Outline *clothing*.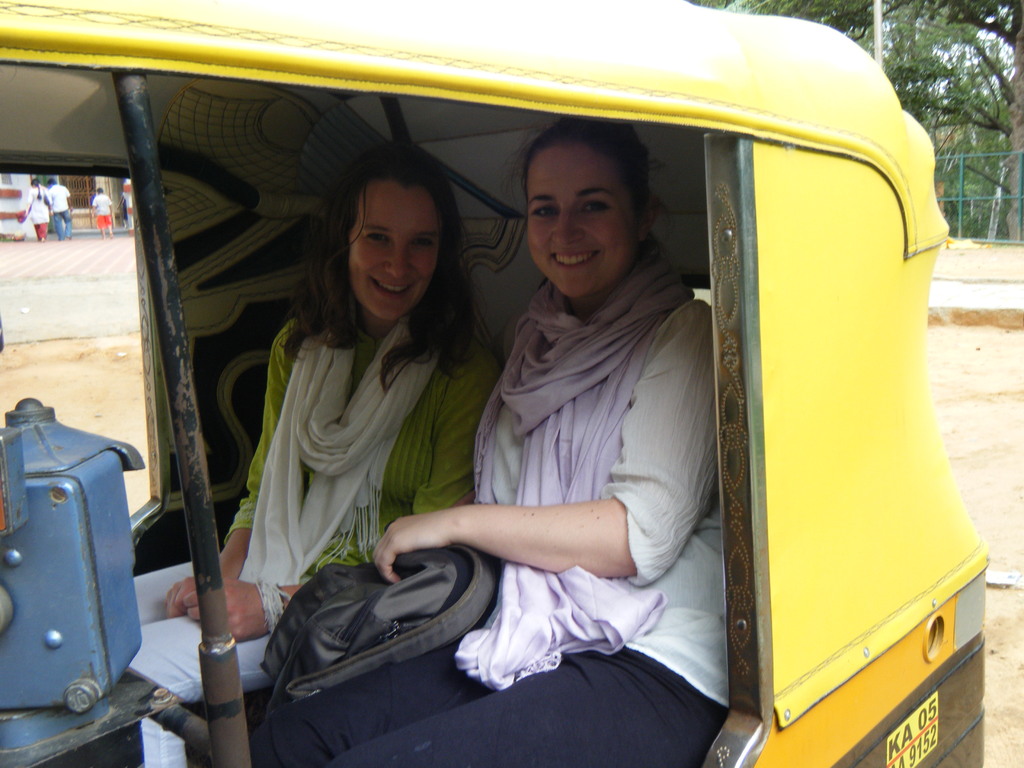
Outline: [121,294,510,767].
